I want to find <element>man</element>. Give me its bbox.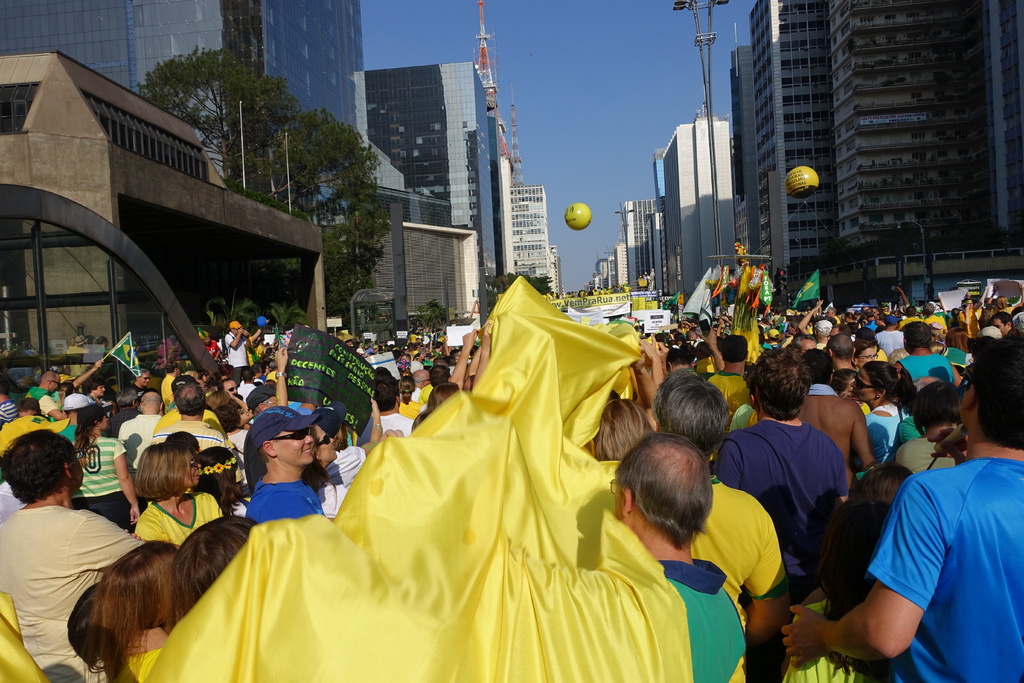
<region>148, 383, 239, 453</region>.
